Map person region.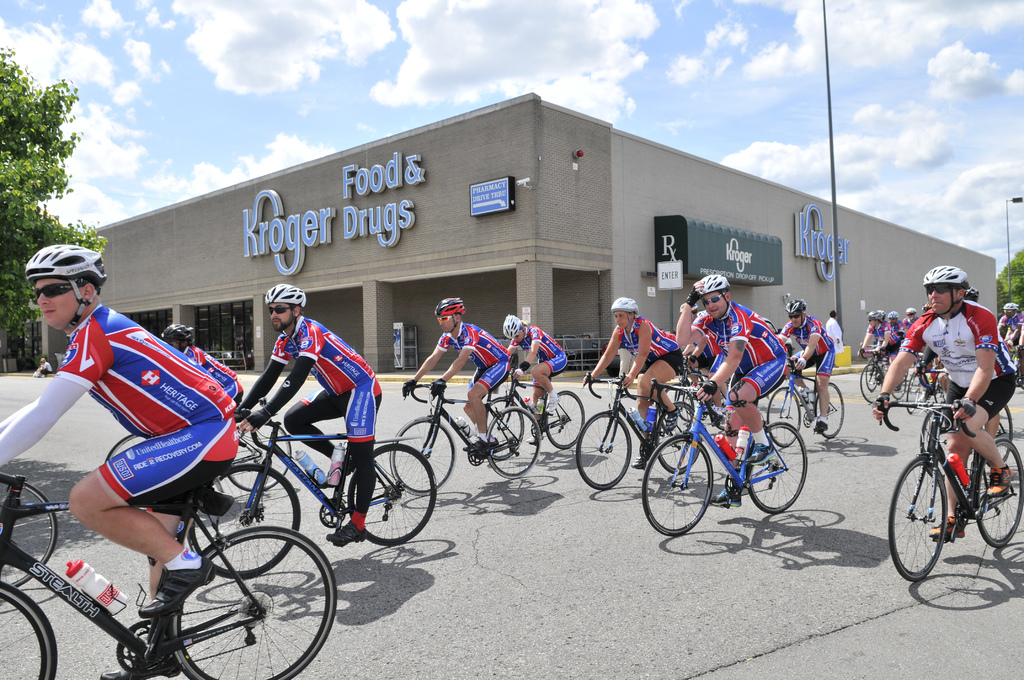
Mapped to detection(818, 306, 844, 373).
